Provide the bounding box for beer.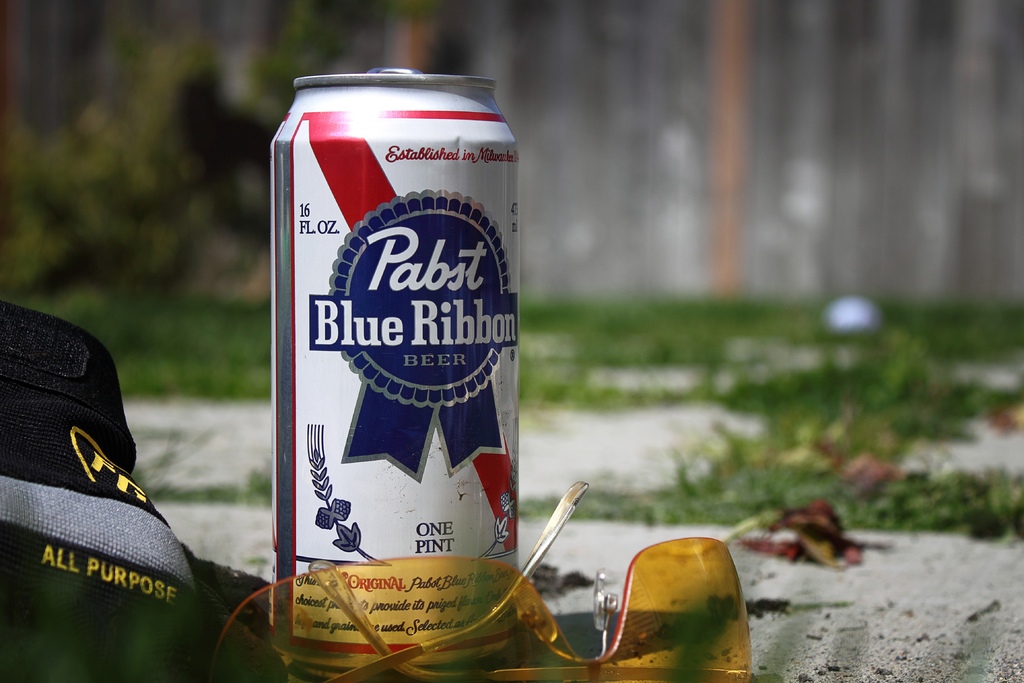
[268,62,520,675].
